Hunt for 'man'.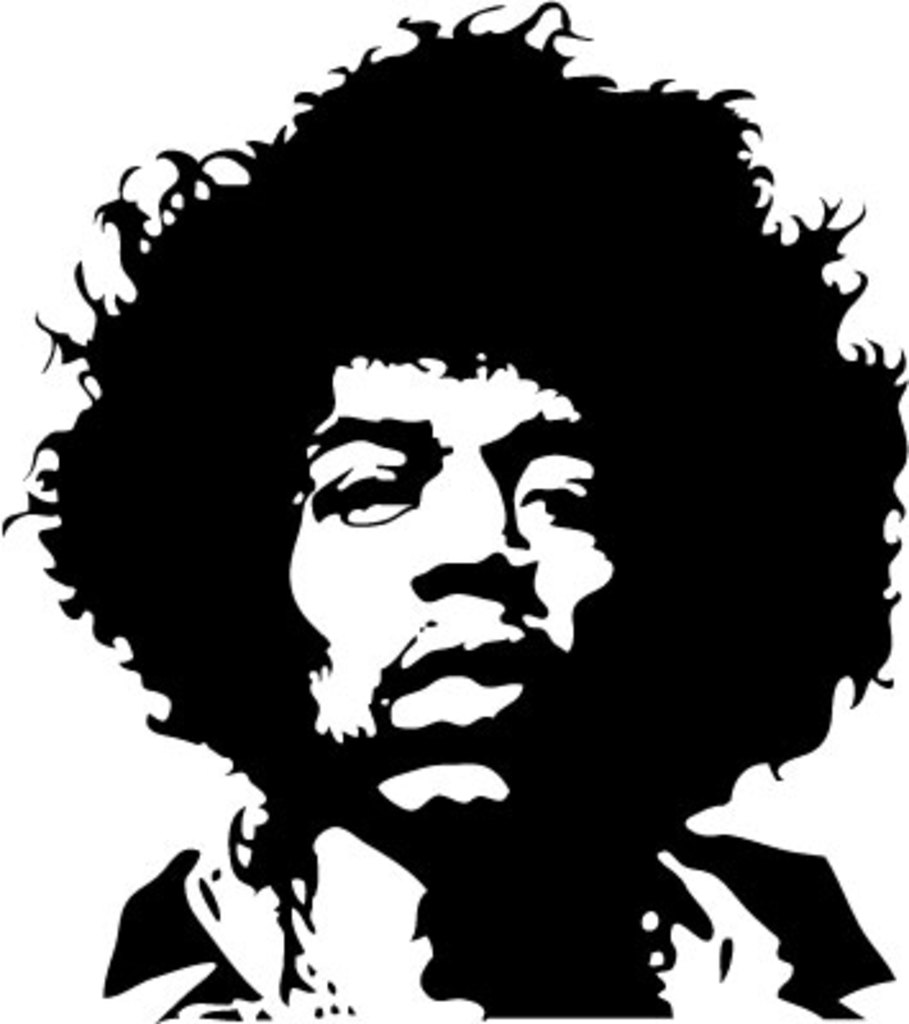
Hunted down at bbox=(5, 79, 906, 1009).
